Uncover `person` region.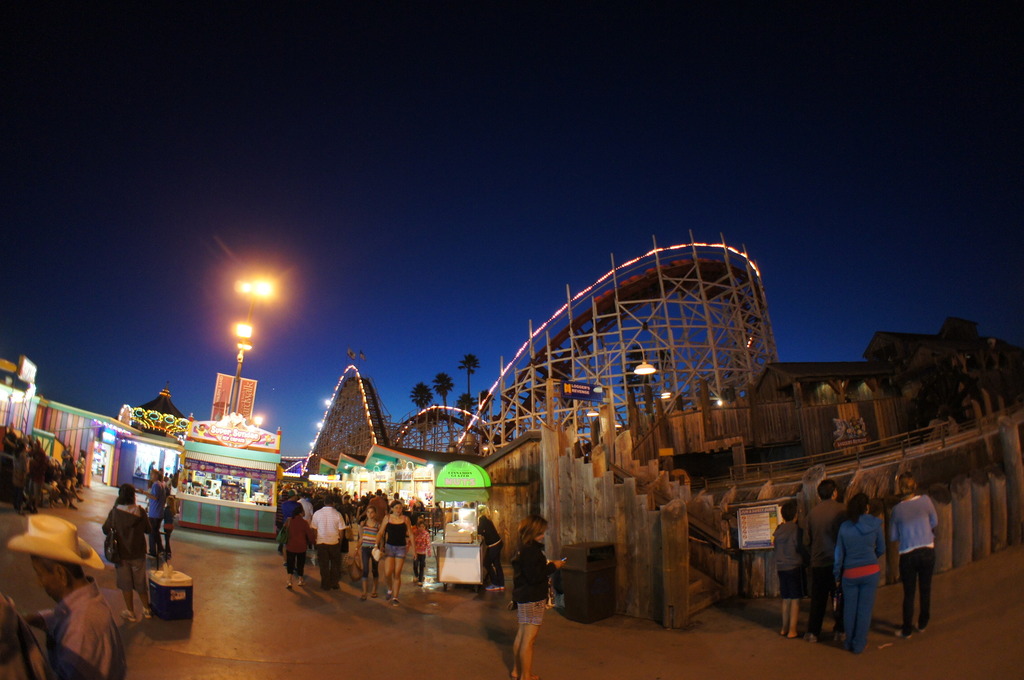
Uncovered: (left=102, top=483, right=152, bottom=620).
